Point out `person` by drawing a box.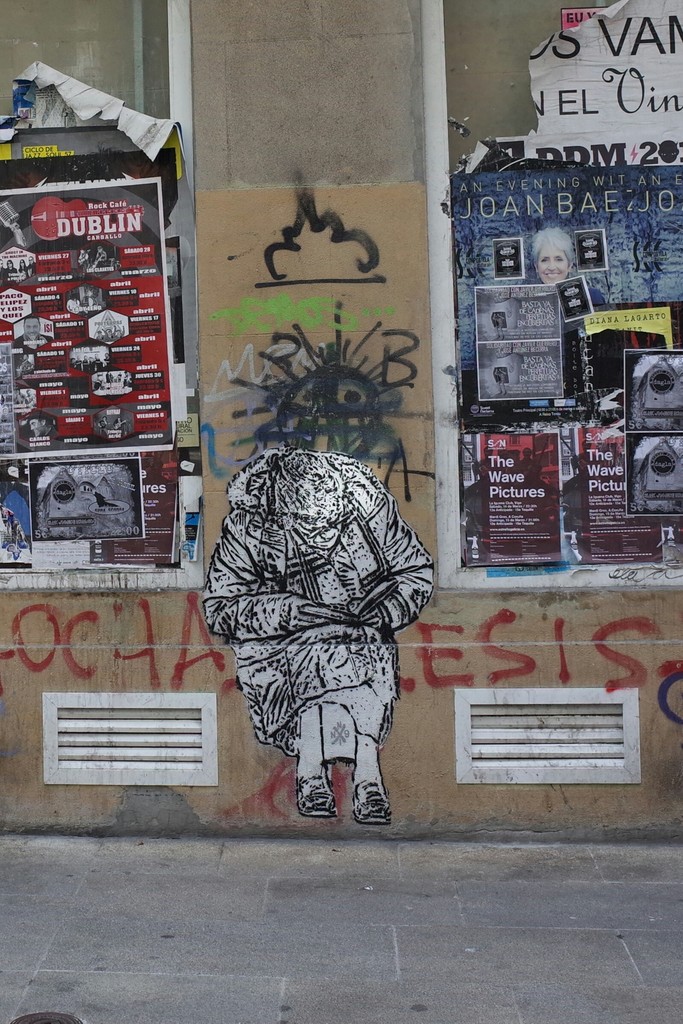
71,351,108,372.
